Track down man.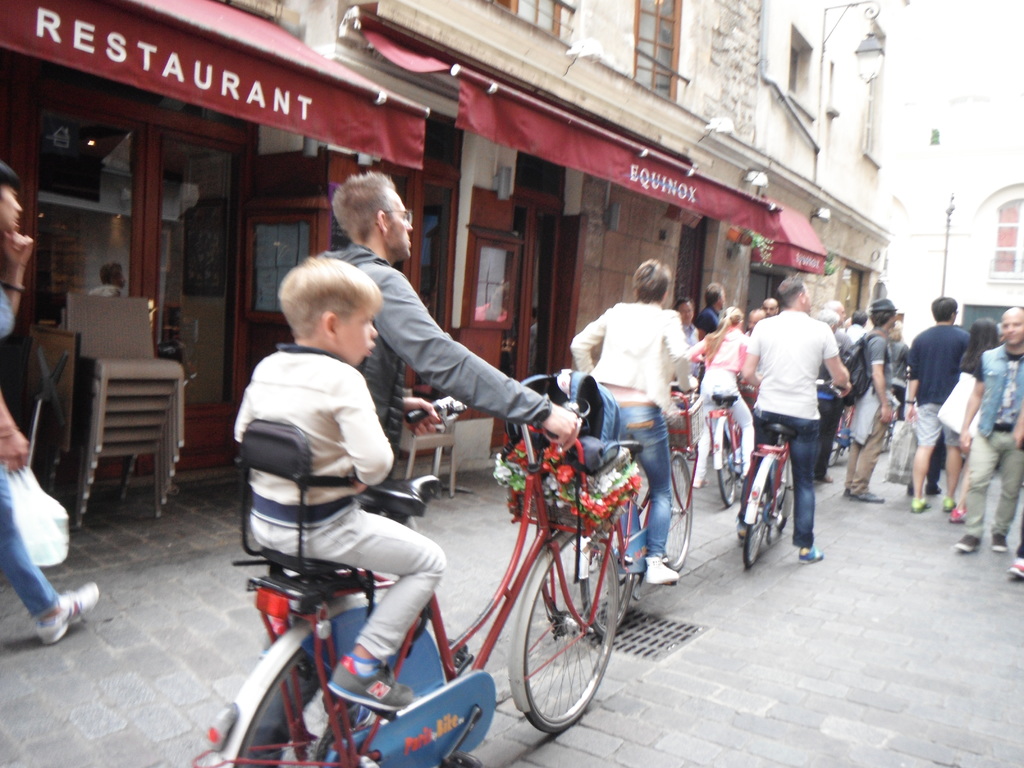
Tracked to crop(696, 282, 726, 337).
